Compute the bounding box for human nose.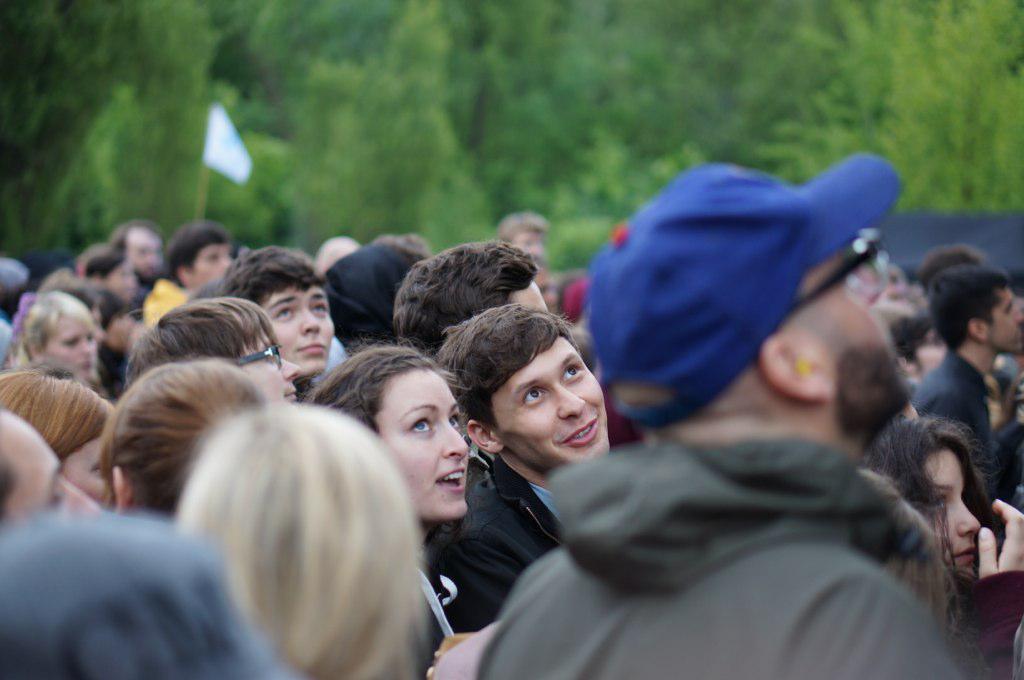
85 341 96 352.
